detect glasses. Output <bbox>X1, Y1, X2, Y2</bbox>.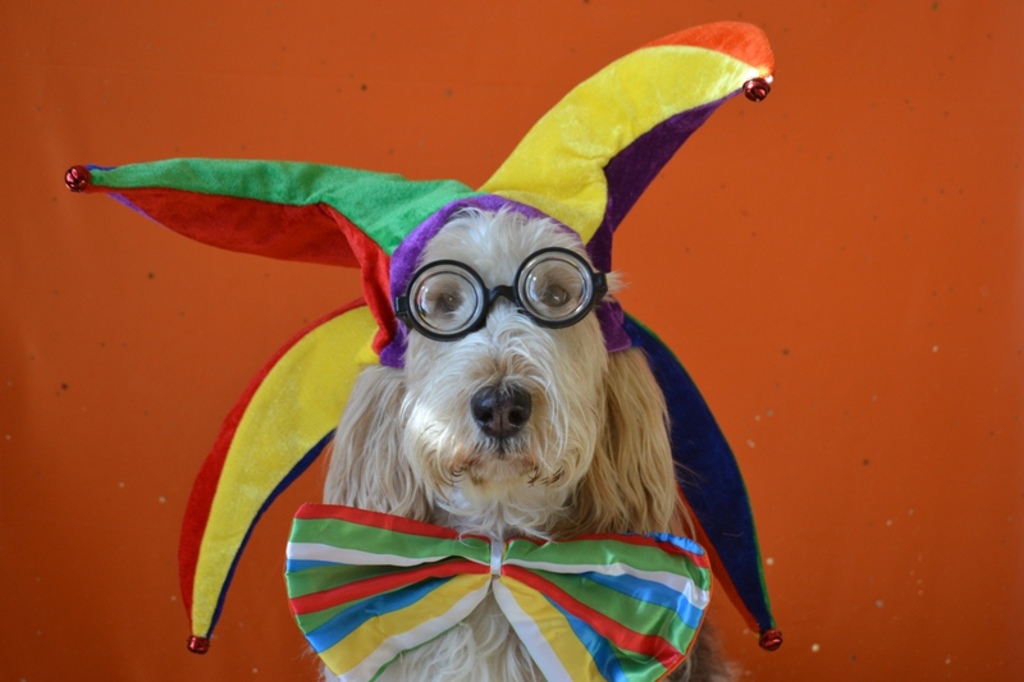
<bbox>379, 239, 612, 347</bbox>.
